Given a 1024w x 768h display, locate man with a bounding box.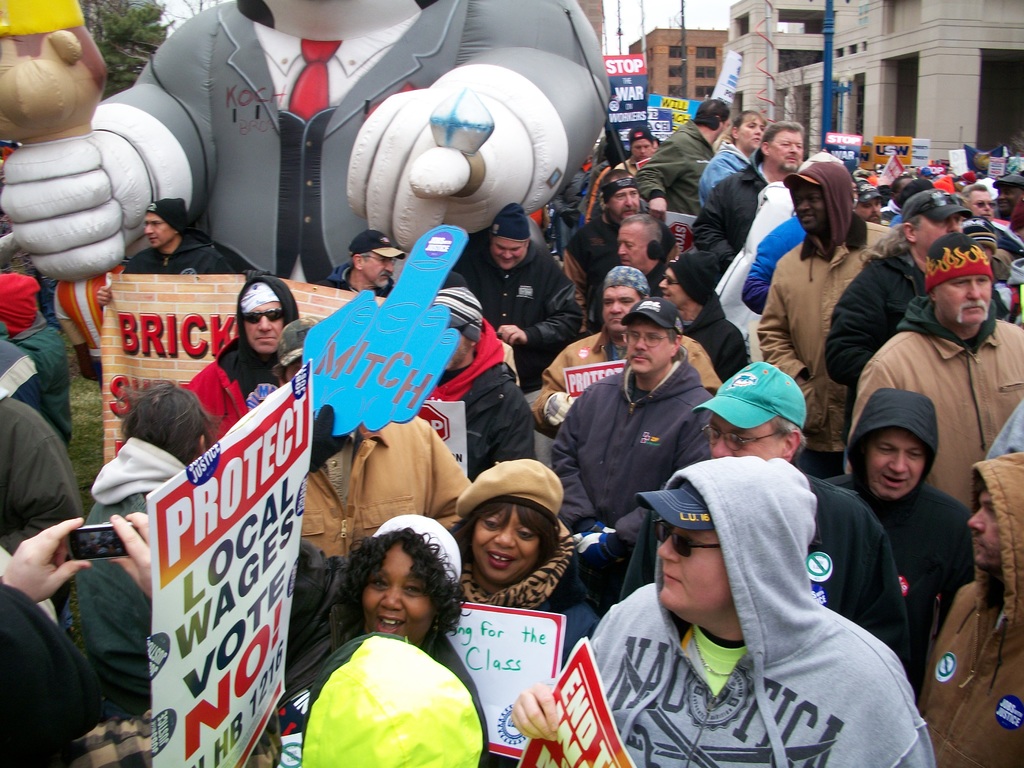
Located: (x1=95, y1=200, x2=240, y2=303).
